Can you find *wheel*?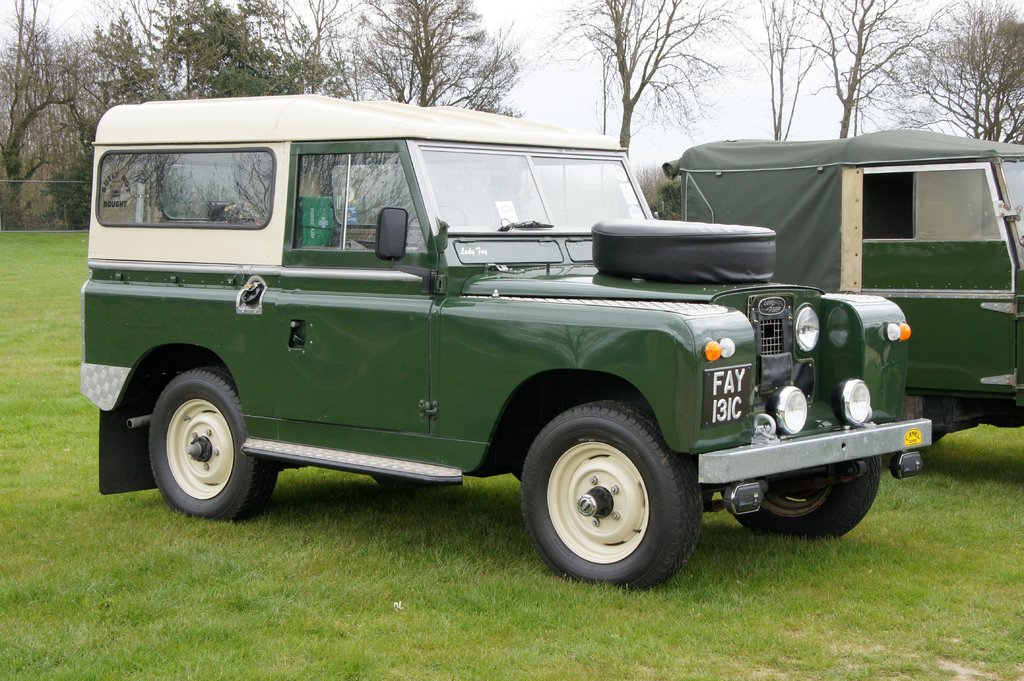
Yes, bounding box: locate(516, 399, 708, 592).
